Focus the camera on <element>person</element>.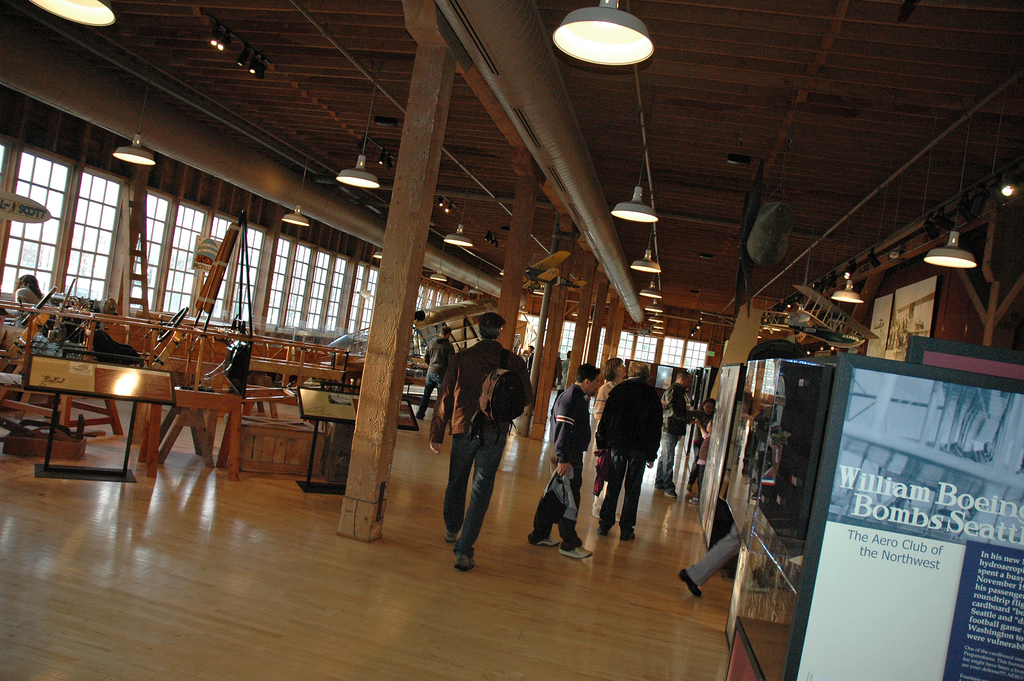
Focus region: (0,273,49,333).
